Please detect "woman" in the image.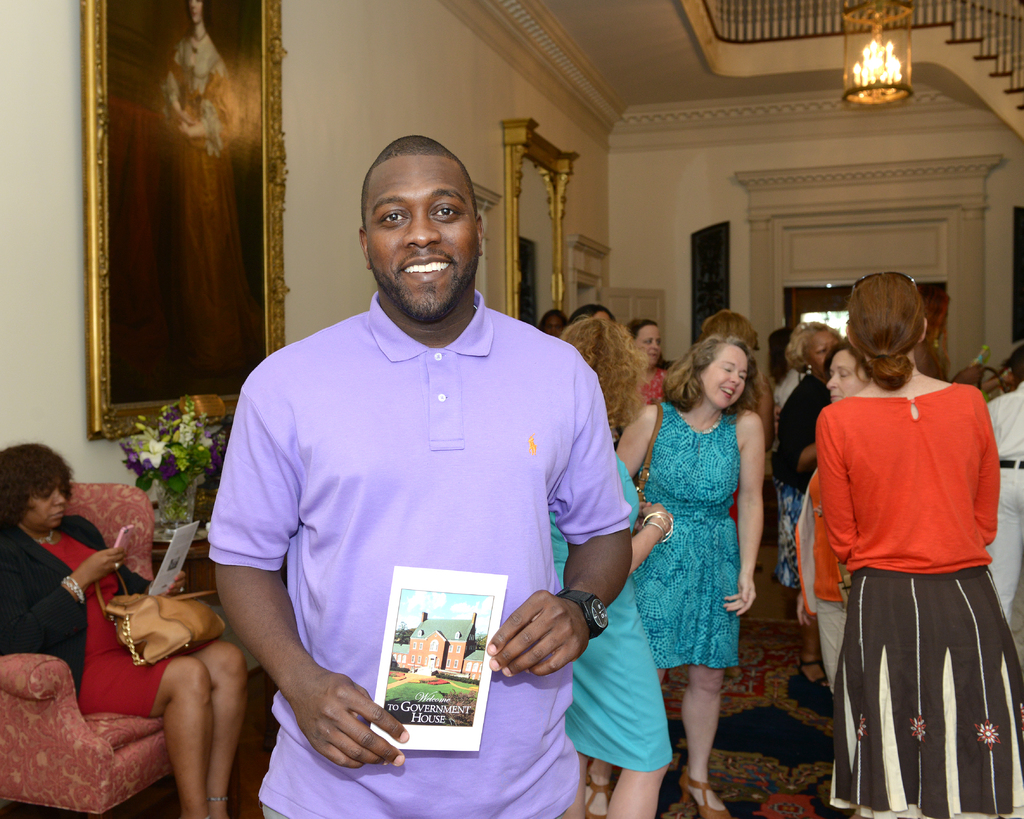
{"left": 0, "top": 439, "right": 256, "bottom": 818}.
